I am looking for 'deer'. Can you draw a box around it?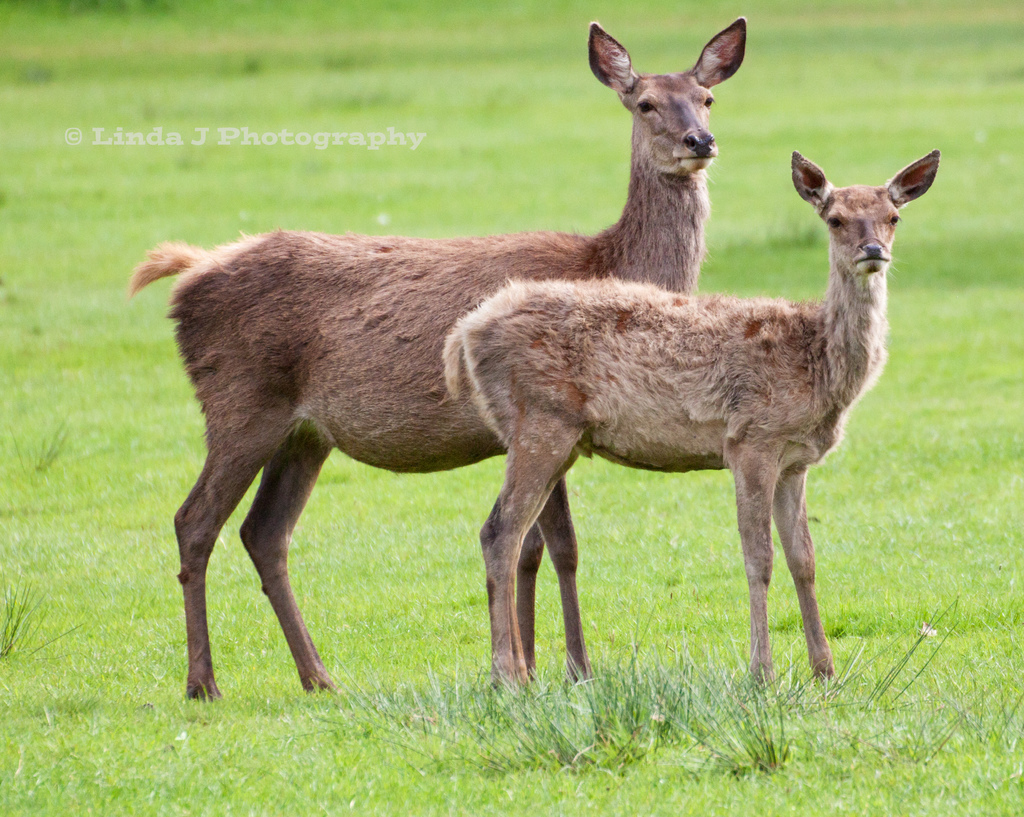
Sure, the bounding box is detection(132, 17, 747, 691).
